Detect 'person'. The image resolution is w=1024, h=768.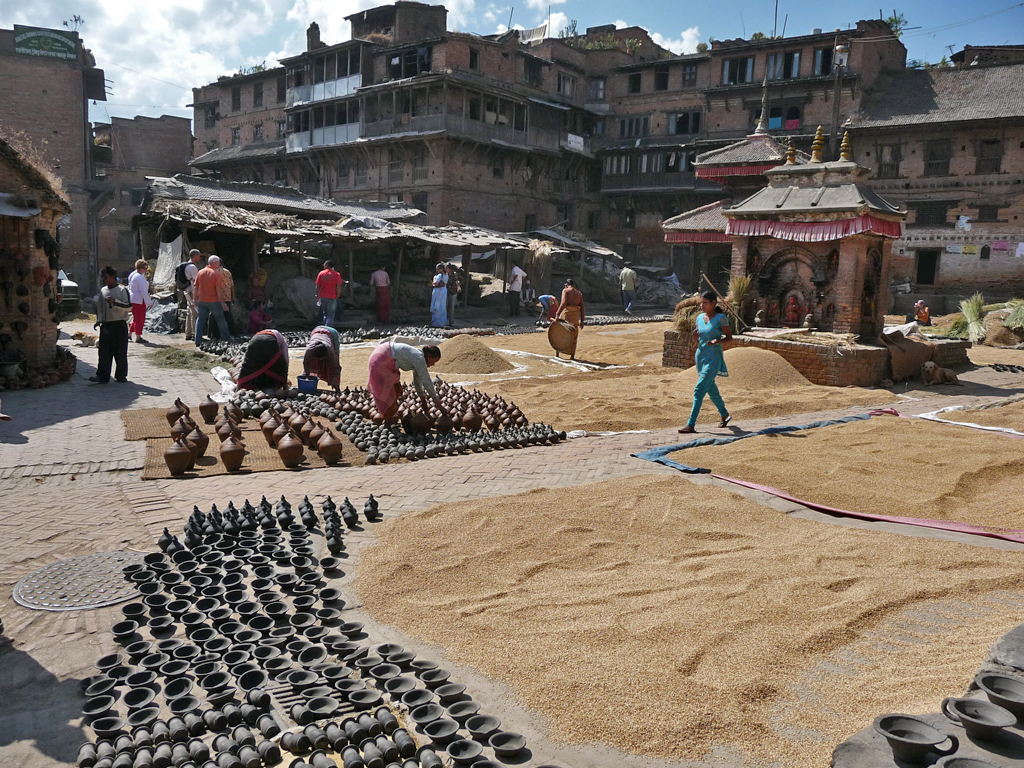
region(369, 265, 398, 313).
